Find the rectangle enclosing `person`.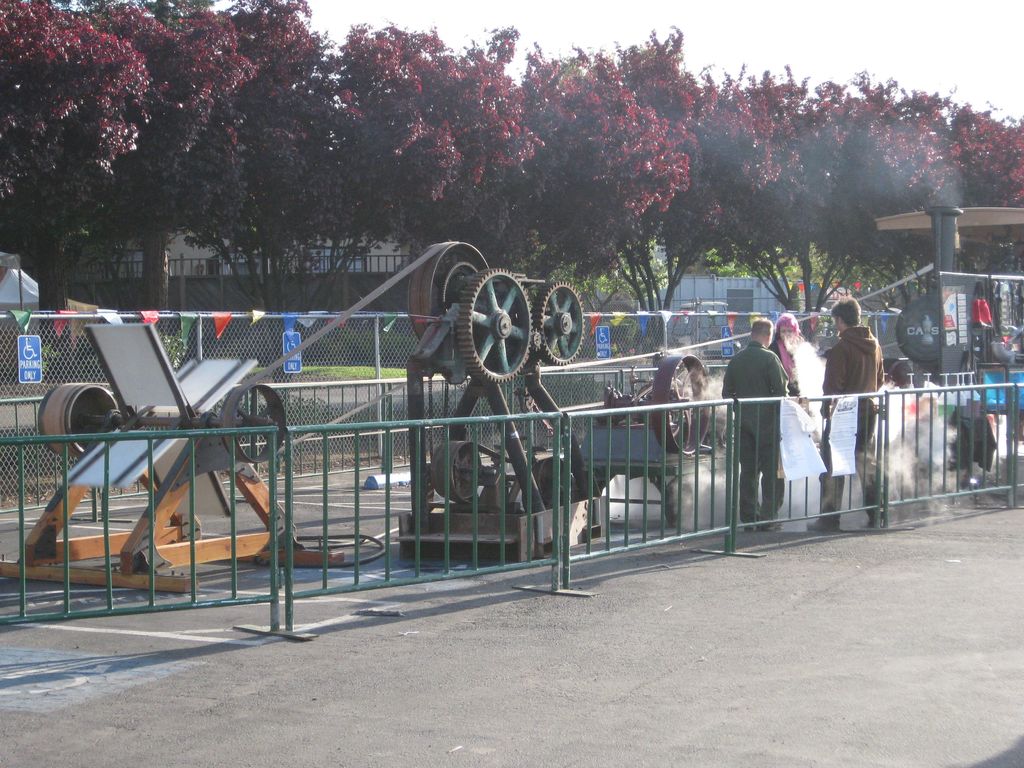
[left=767, top=311, right=806, bottom=399].
